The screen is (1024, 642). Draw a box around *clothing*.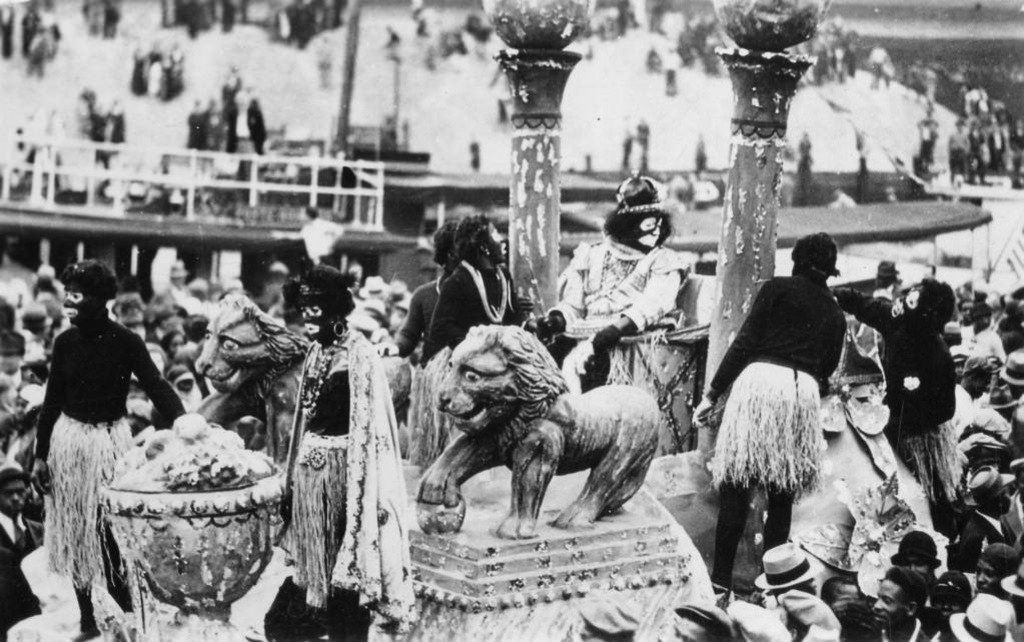
bbox=(841, 287, 961, 440).
